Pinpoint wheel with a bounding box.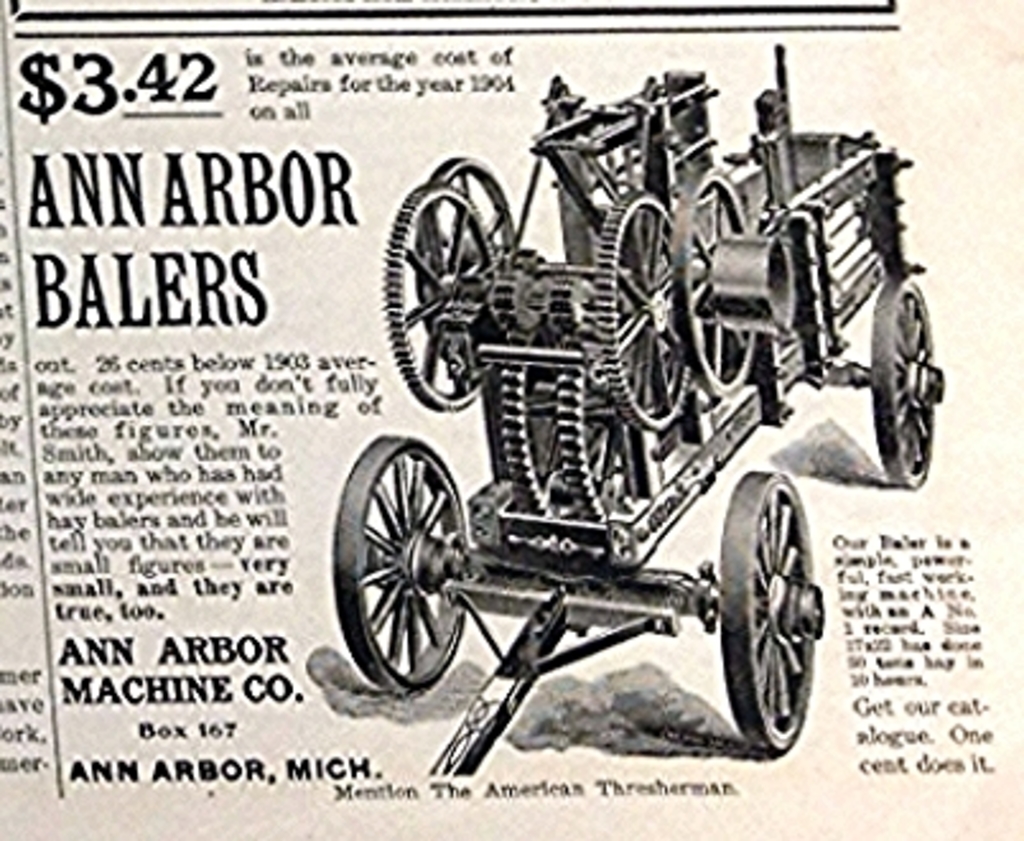
{"left": 507, "top": 324, "right": 558, "bottom": 517}.
